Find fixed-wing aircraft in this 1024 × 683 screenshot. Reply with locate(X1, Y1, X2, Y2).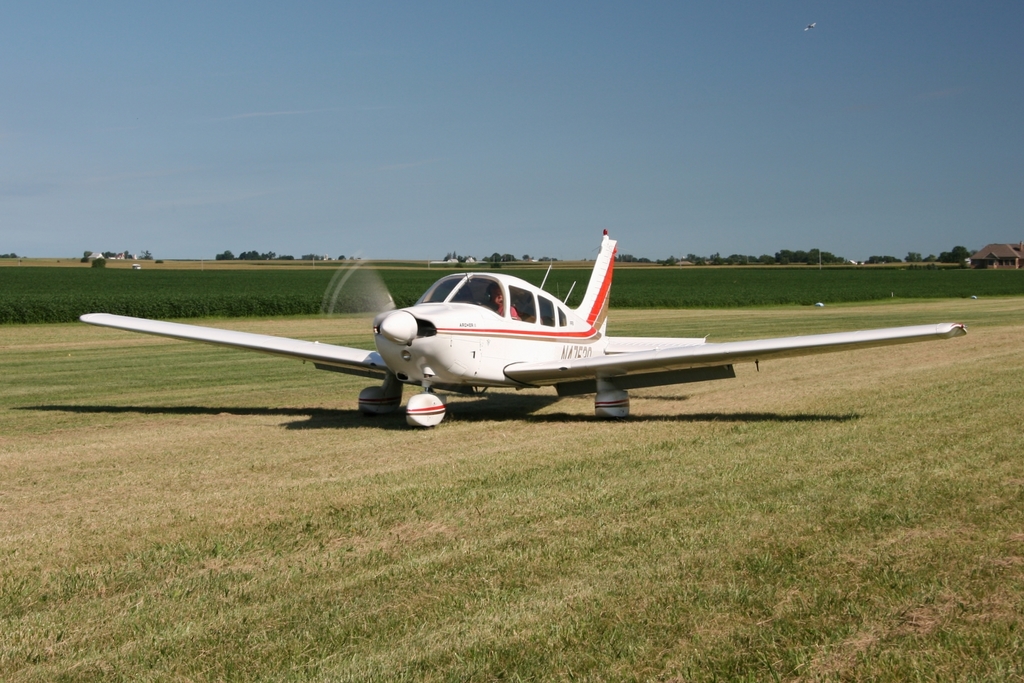
locate(77, 225, 970, 429).
